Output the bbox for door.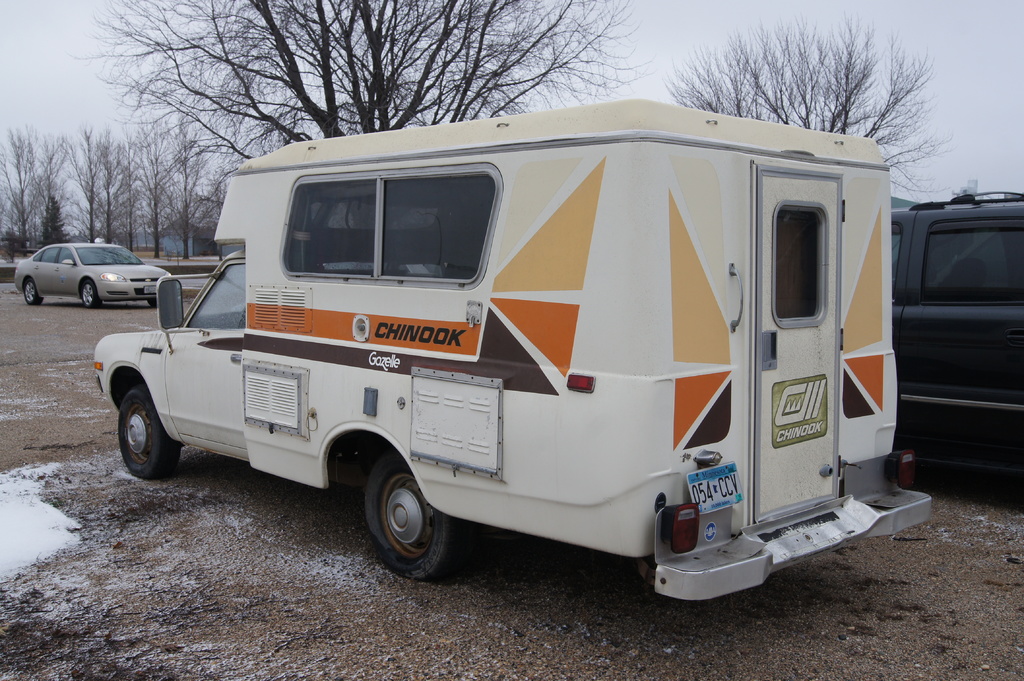
rect(55, 248, 81, 296).
